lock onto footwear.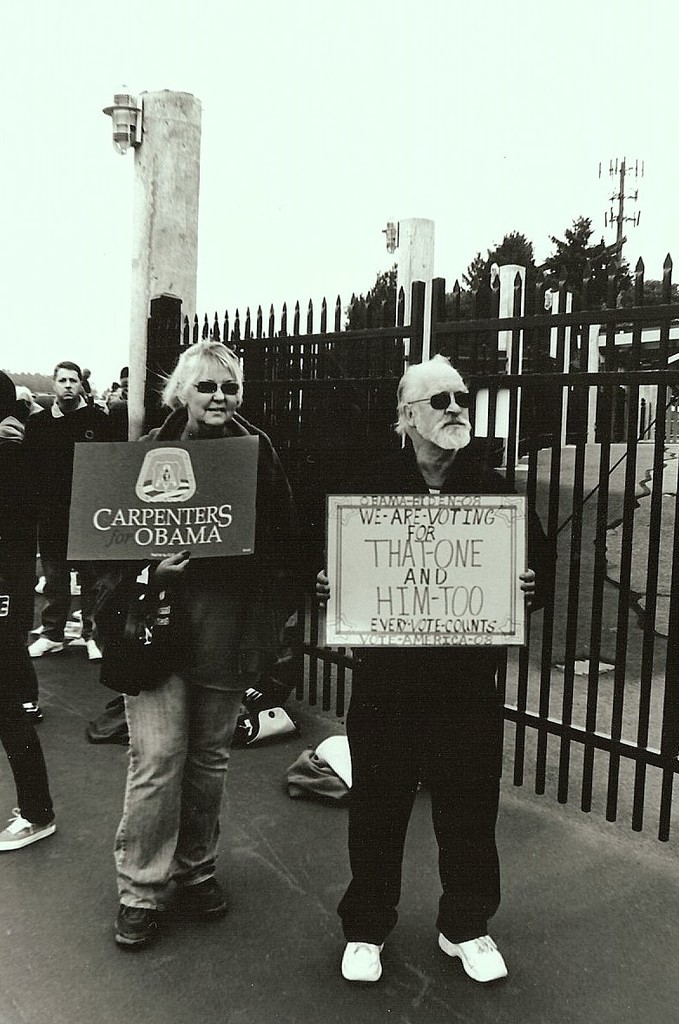
Locked: <box>0,806,58,850</box>.
